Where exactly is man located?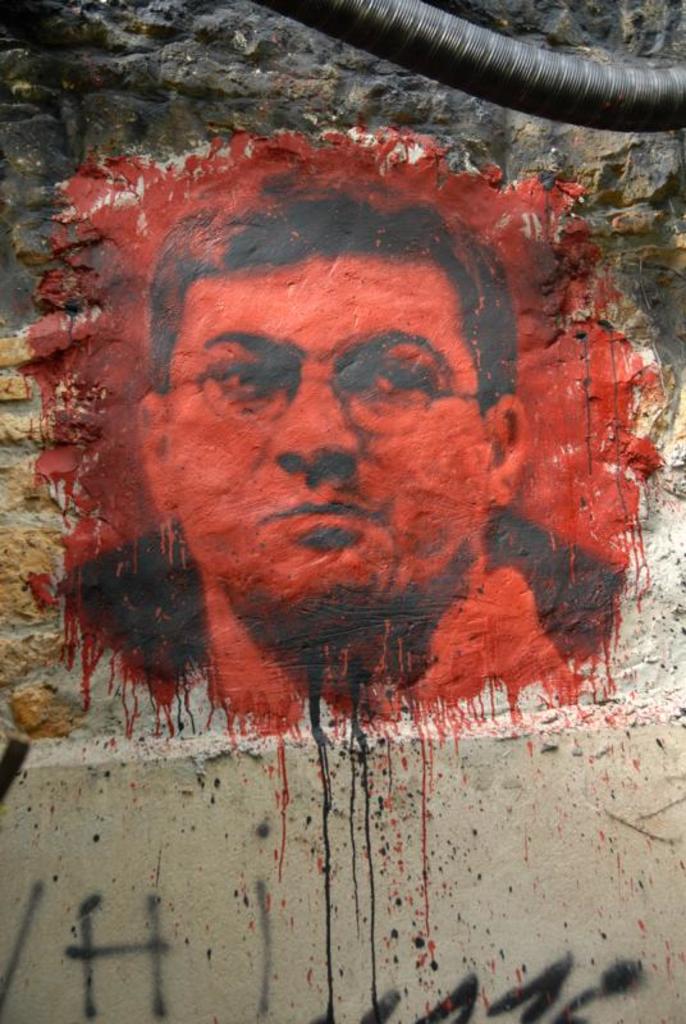
Its bounding box is <bbox>108, 246, 545, 719</bbox>.
